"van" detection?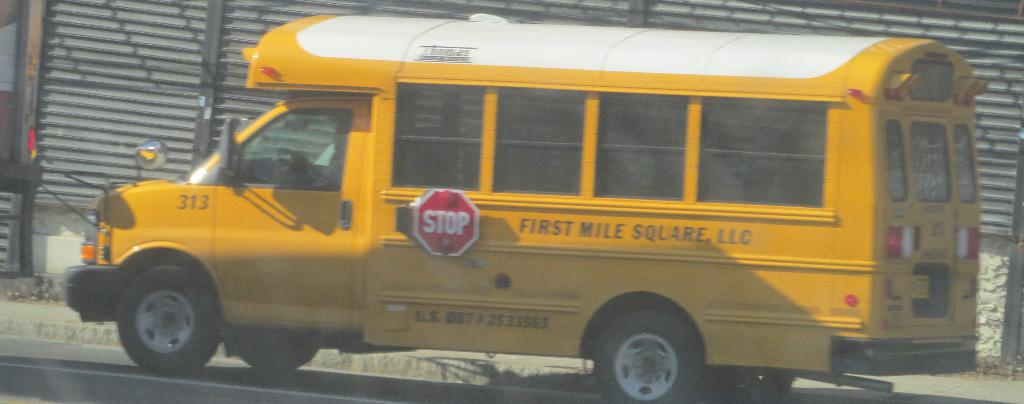
<region>27, 10, 982, 403</region>
